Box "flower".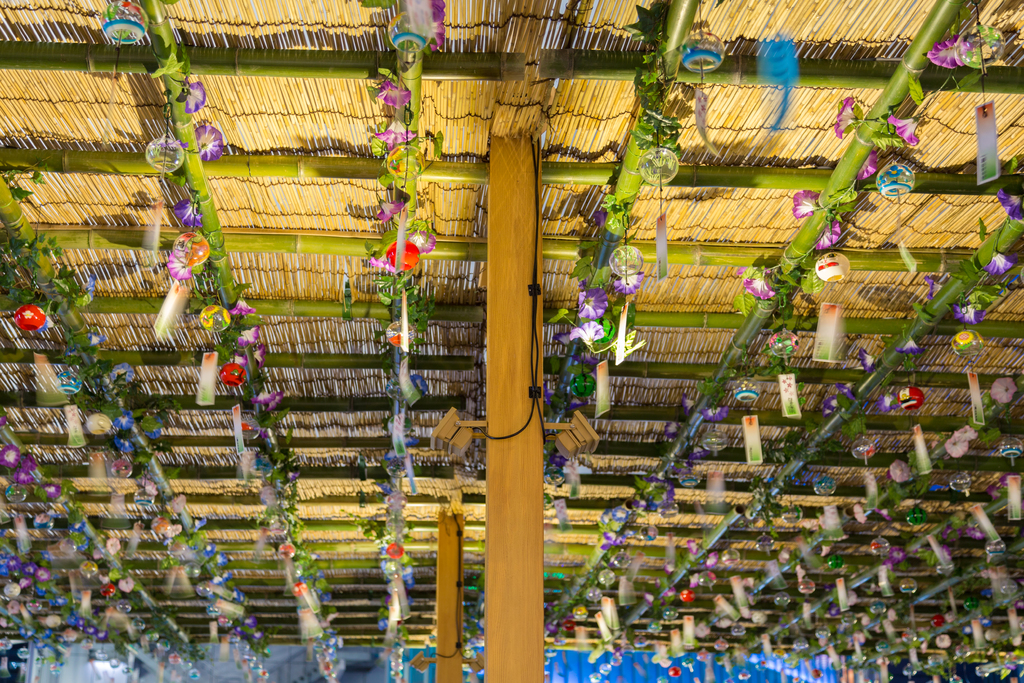
663:588:676:602.
